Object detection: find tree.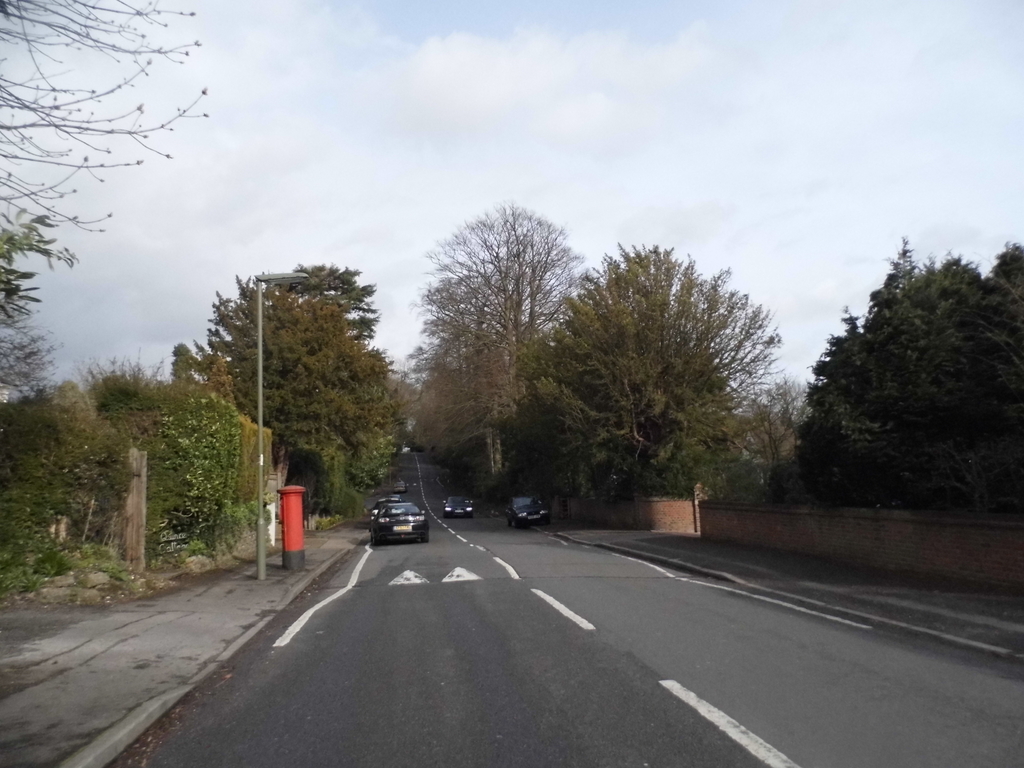
select_region(0, 0, 215, 405).
